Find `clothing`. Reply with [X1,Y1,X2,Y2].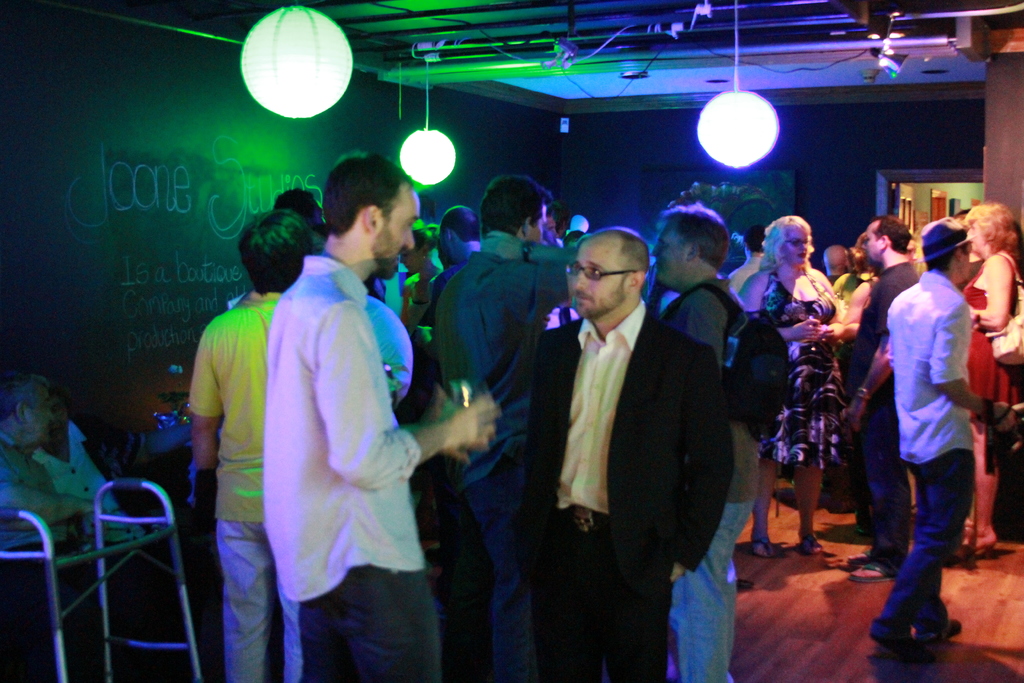
[886,272,970,469].
